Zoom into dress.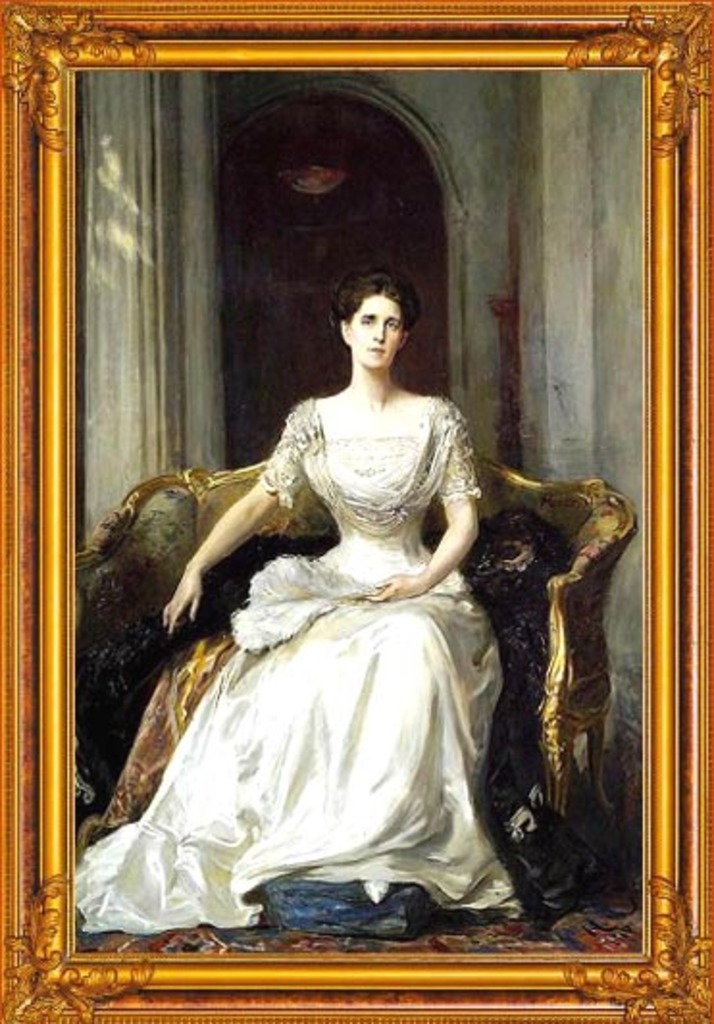
Zoom target: box=[85, 321, 566, 939].
